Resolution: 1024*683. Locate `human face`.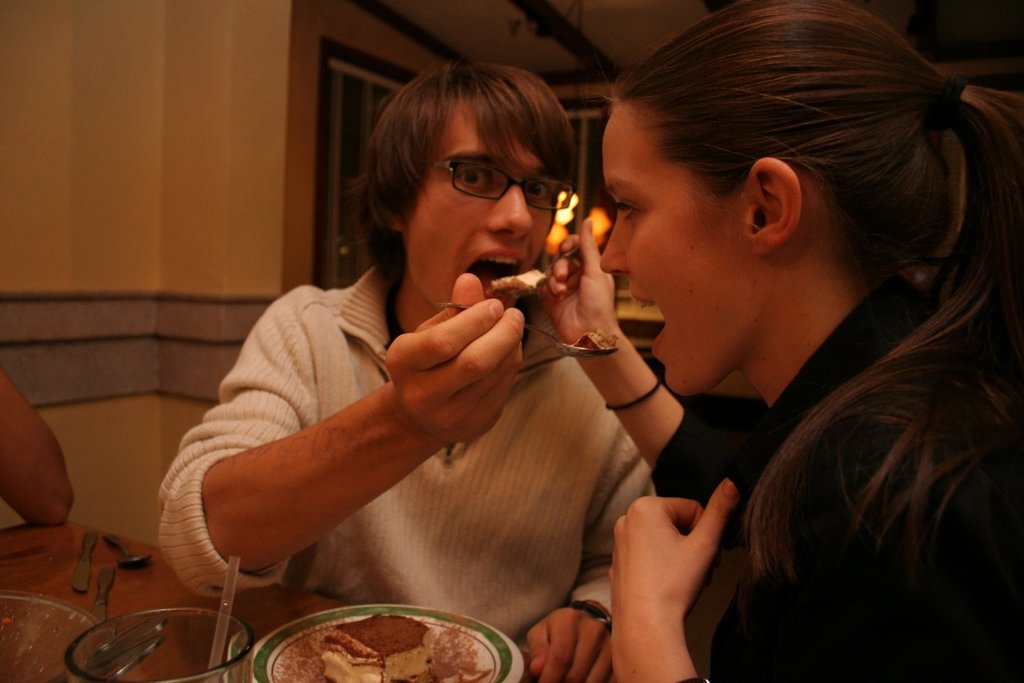
[left=598, top=100, right=755, bottom=394].
